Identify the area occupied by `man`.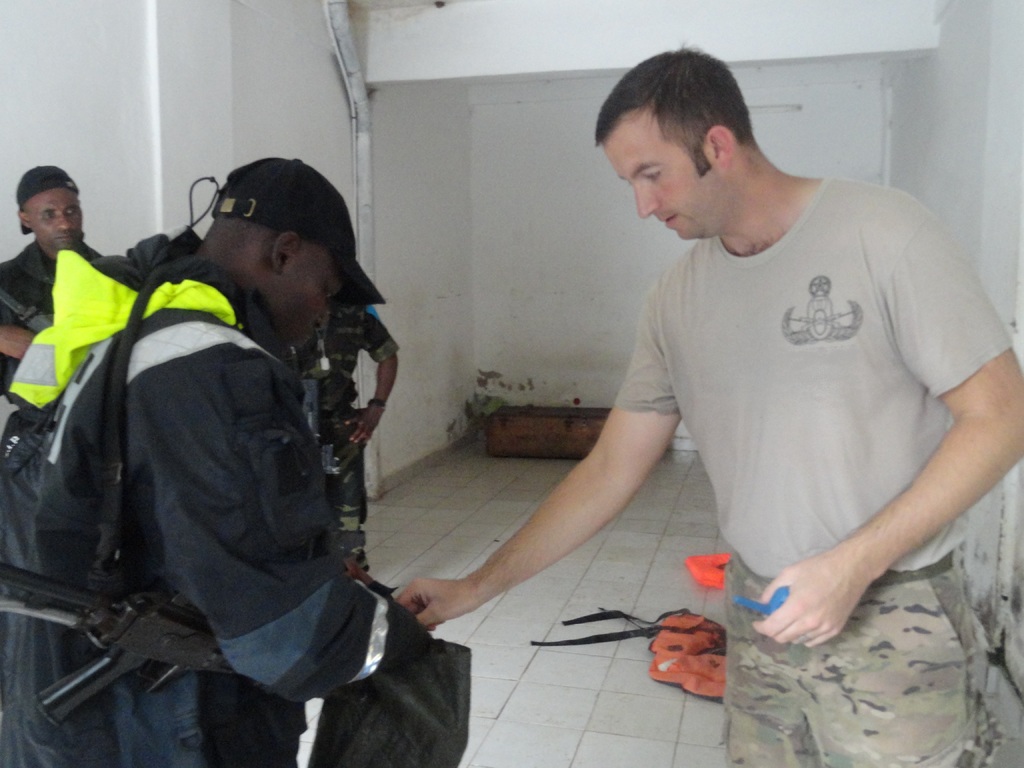
Area: 0, 157, 419, 767.
